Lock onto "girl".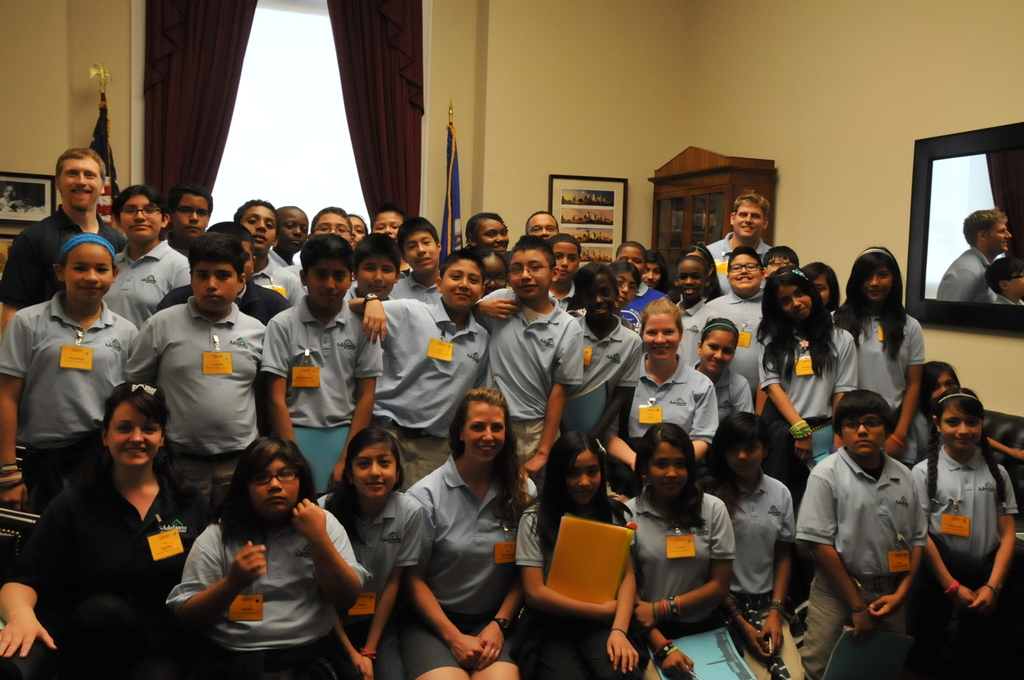
Locked: [left=908, top=392, right=1021, bottom=677].
